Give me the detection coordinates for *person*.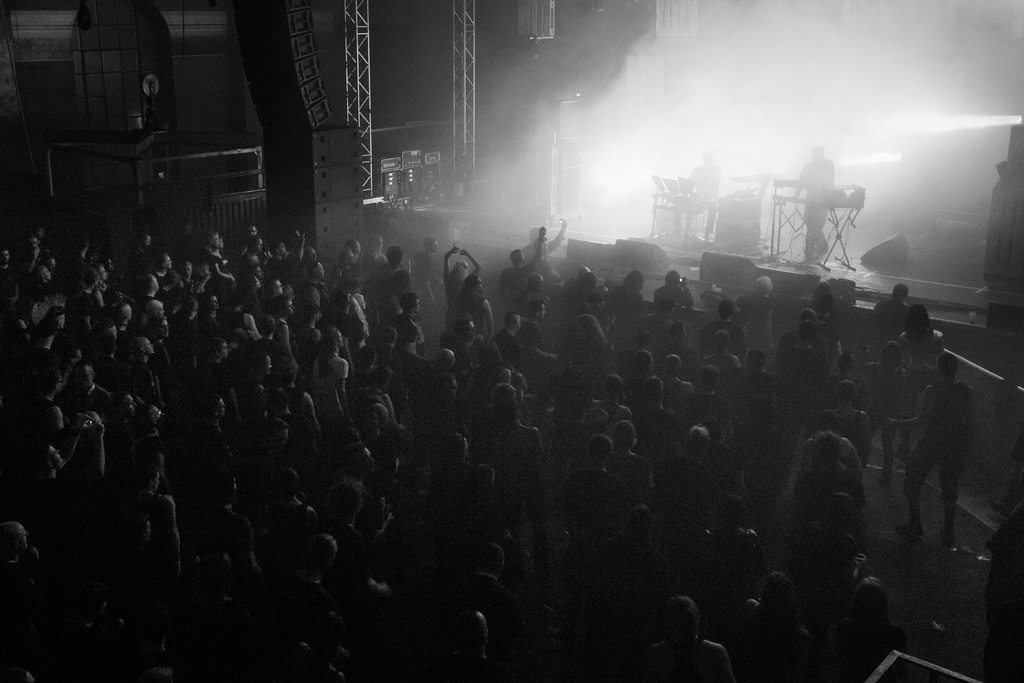
crop(910, 327, 995, 573).
